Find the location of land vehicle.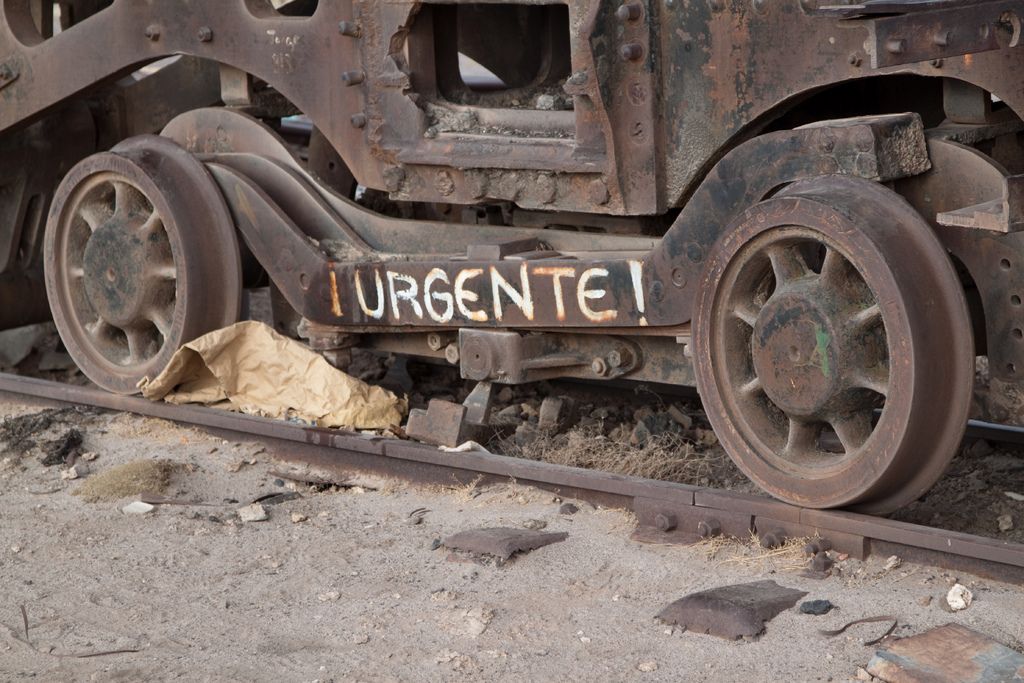
Location: (43,35,1023,521).
